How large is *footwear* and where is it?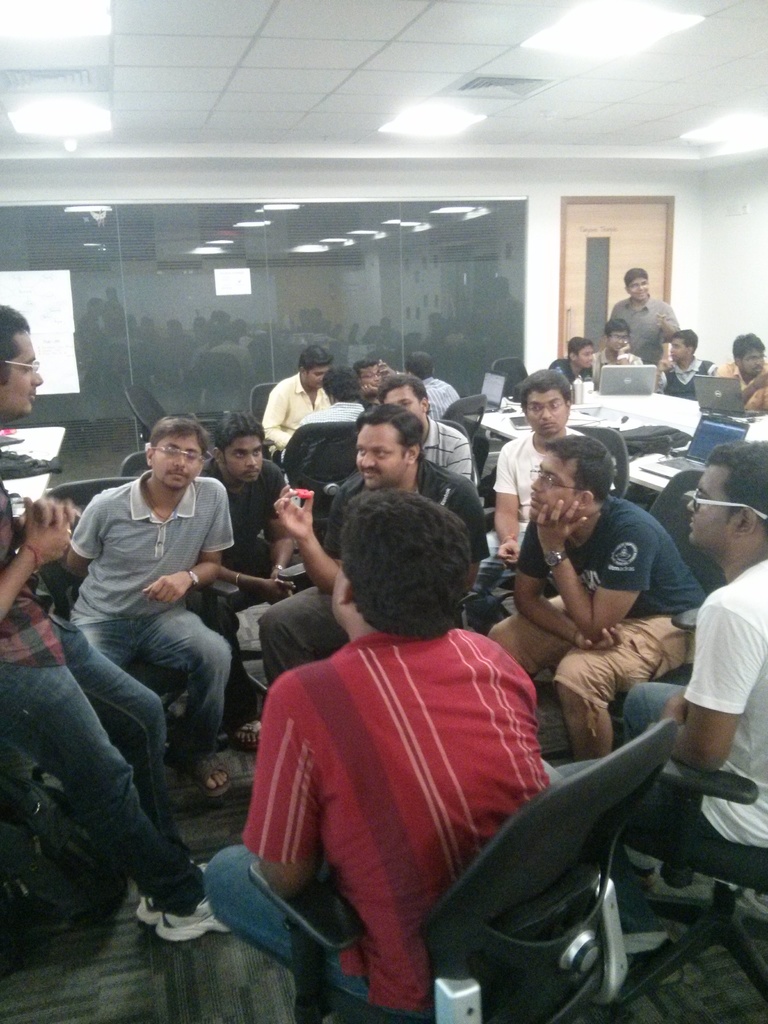
Bounding box: 228, 721, 267, 749.
